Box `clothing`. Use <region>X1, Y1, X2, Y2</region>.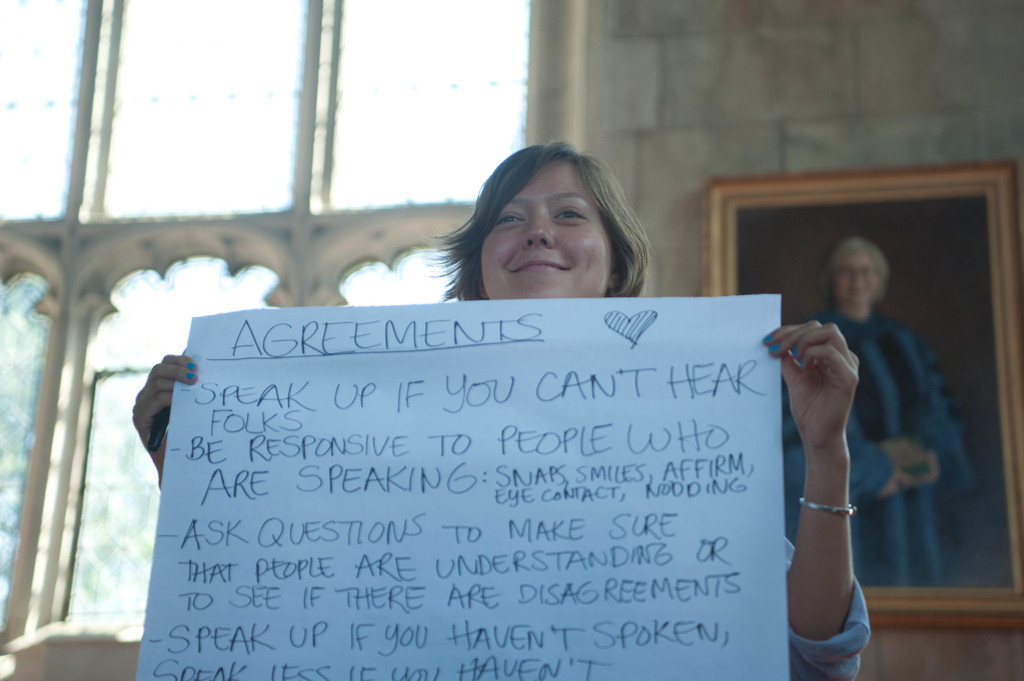
<region>788, 312, 993, 598</region>.
